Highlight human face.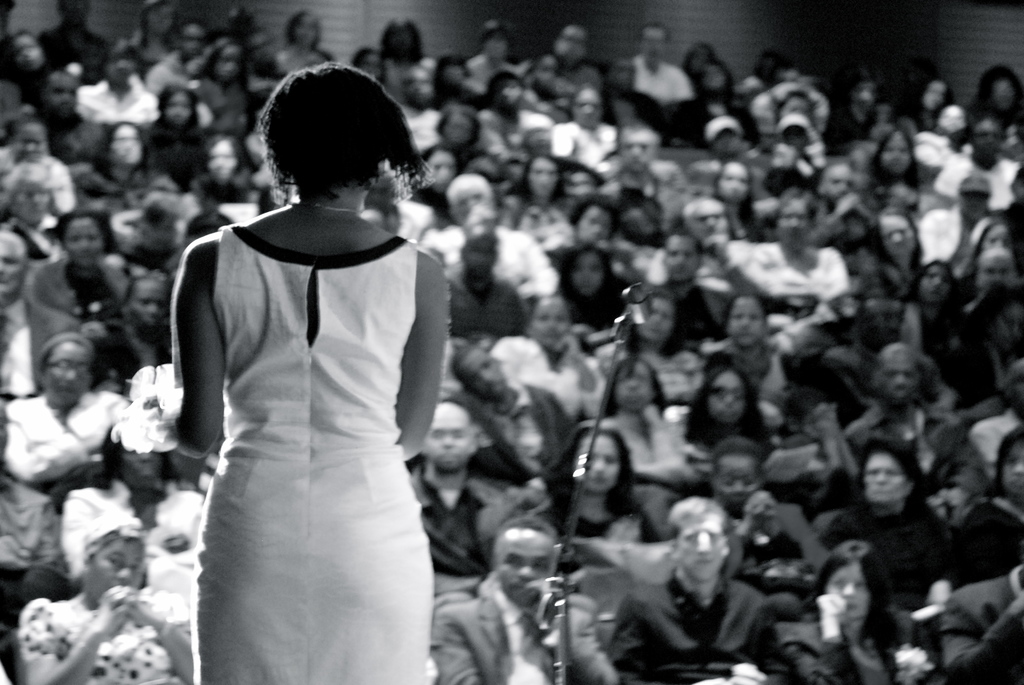
Highlighted region: bbox=[13, 179, 50, 224].
